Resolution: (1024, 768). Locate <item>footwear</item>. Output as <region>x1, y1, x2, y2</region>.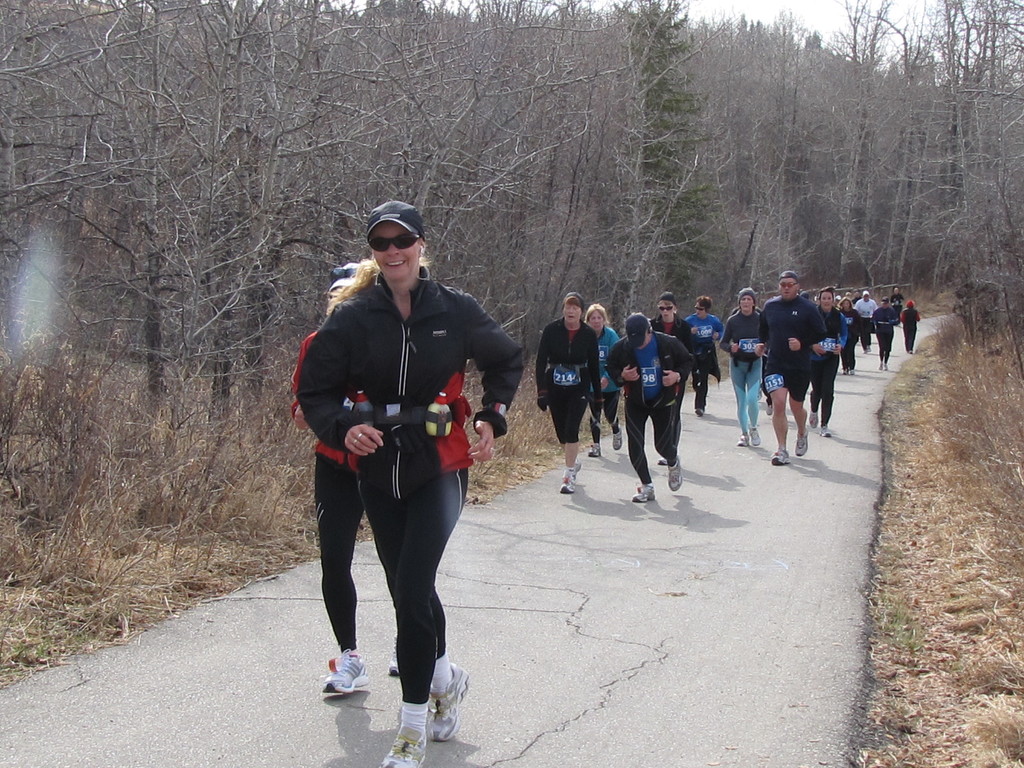
<region>771, 446, 792, 470</region>.
